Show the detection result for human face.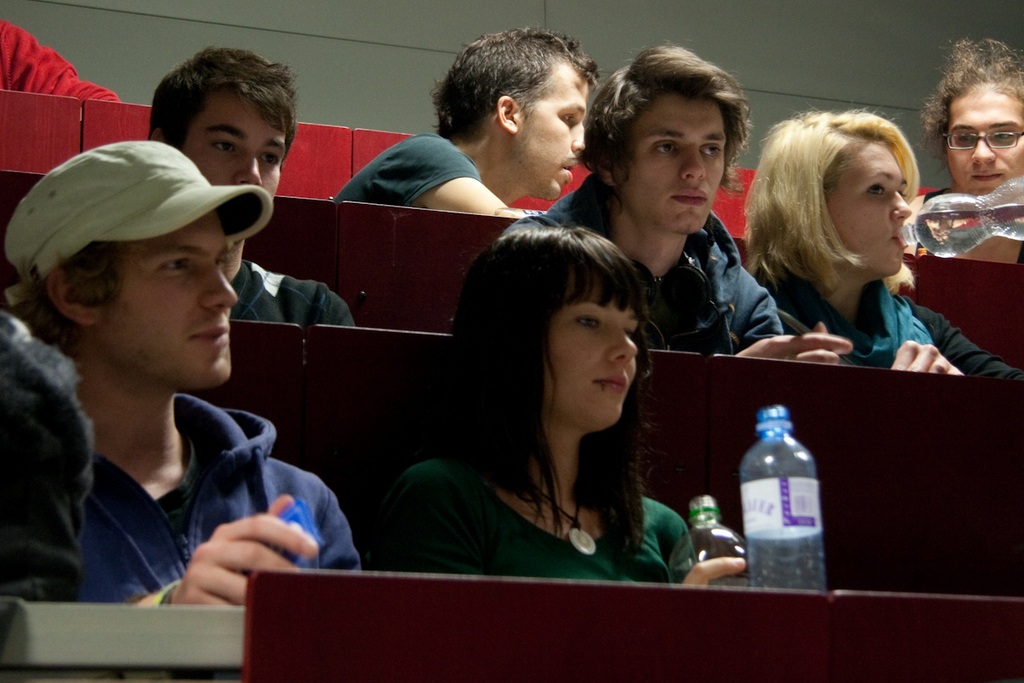
x1=546, y1=276, x2=636, y2=427.
